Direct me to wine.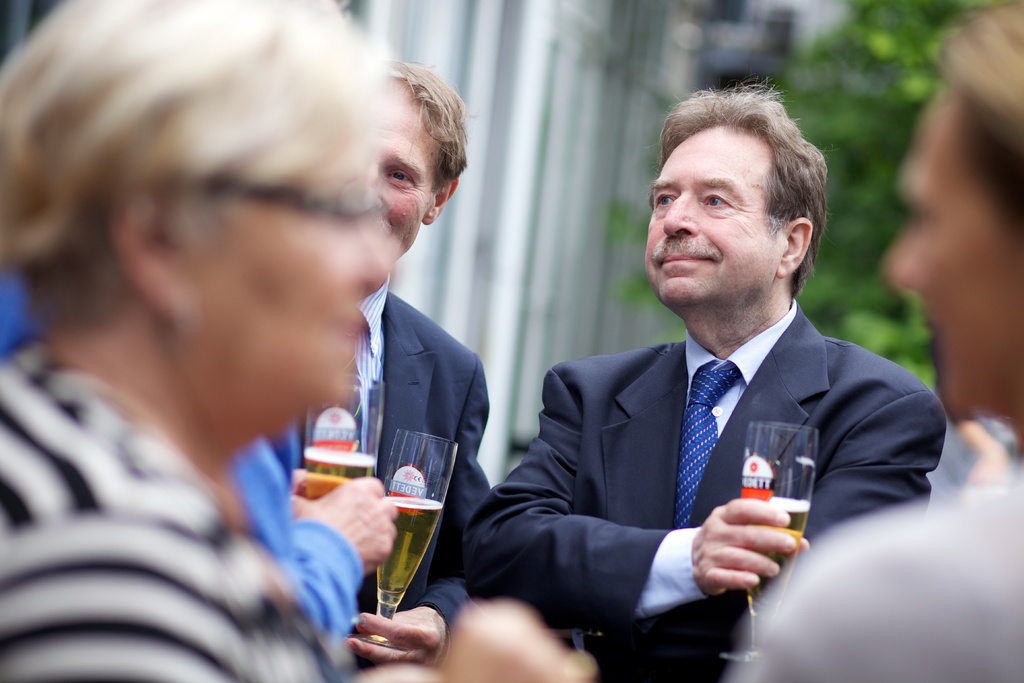
Direction: l=307, t=448, r=376, b=502.
